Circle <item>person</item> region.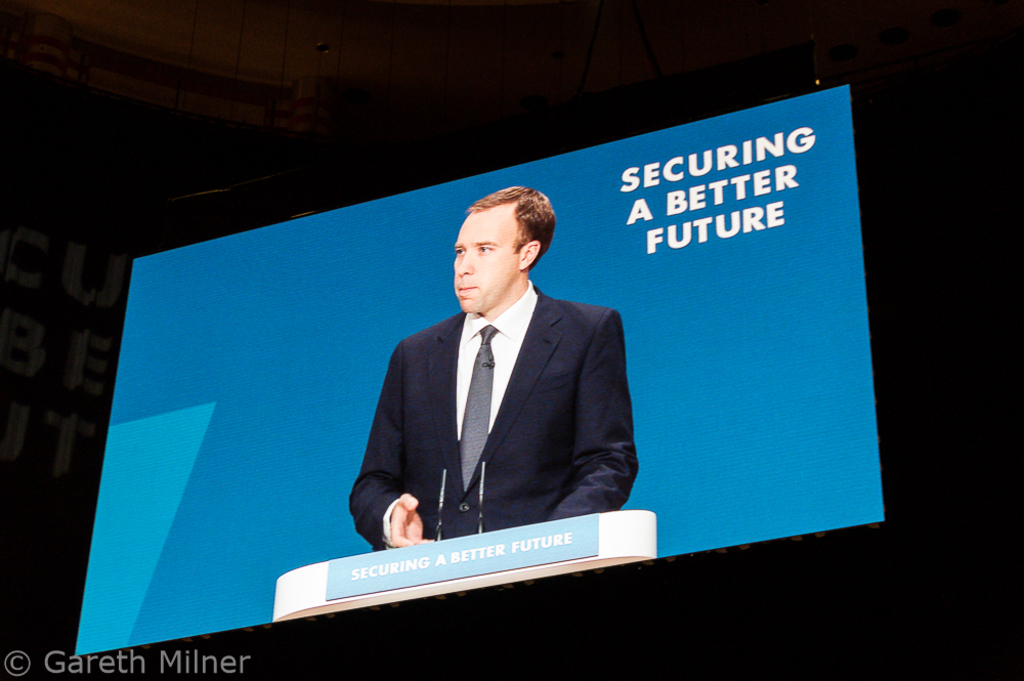
Region: {"x1": 346, "y1": 189, "x2": 635, "y2": 585}.
